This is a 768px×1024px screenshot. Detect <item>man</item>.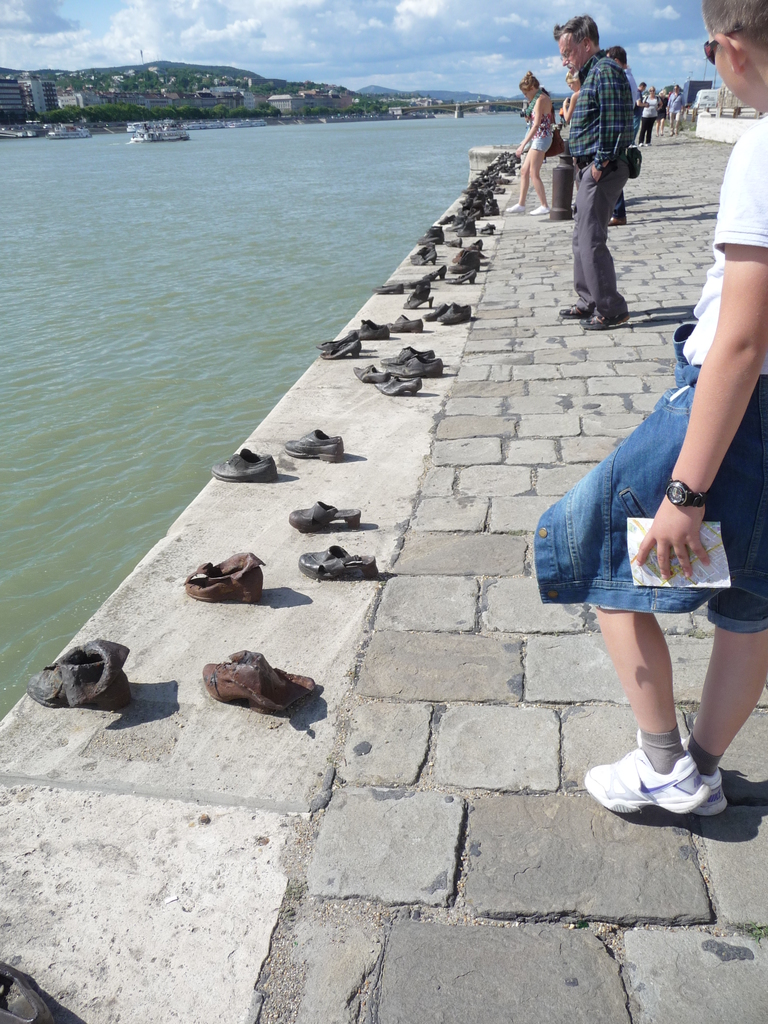
<box>583,0,767,817</box>.
